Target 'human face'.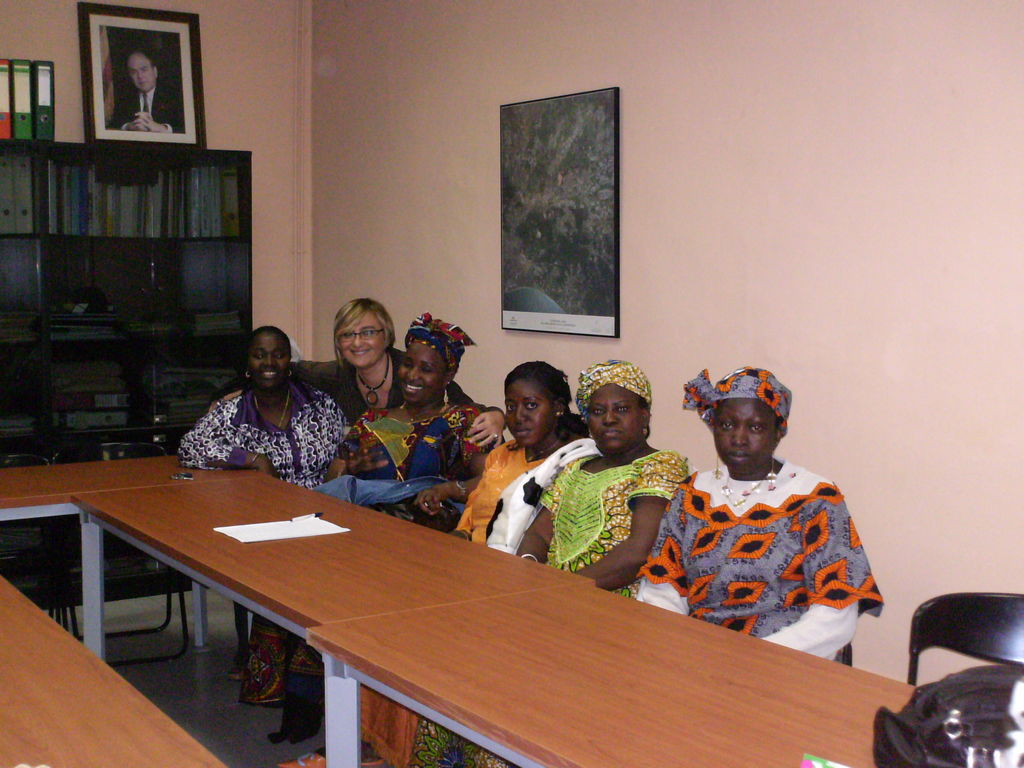
Target region: x1=248, y1=335, x2=287, y2=390.
